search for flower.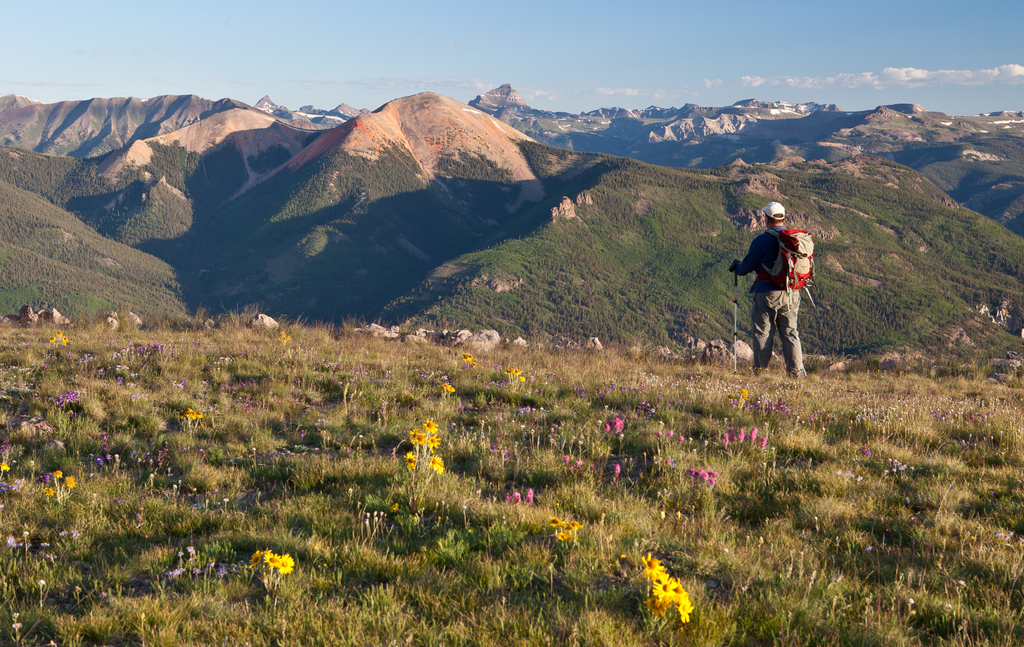
Found at bbox=[19, 526, 31, 541].
